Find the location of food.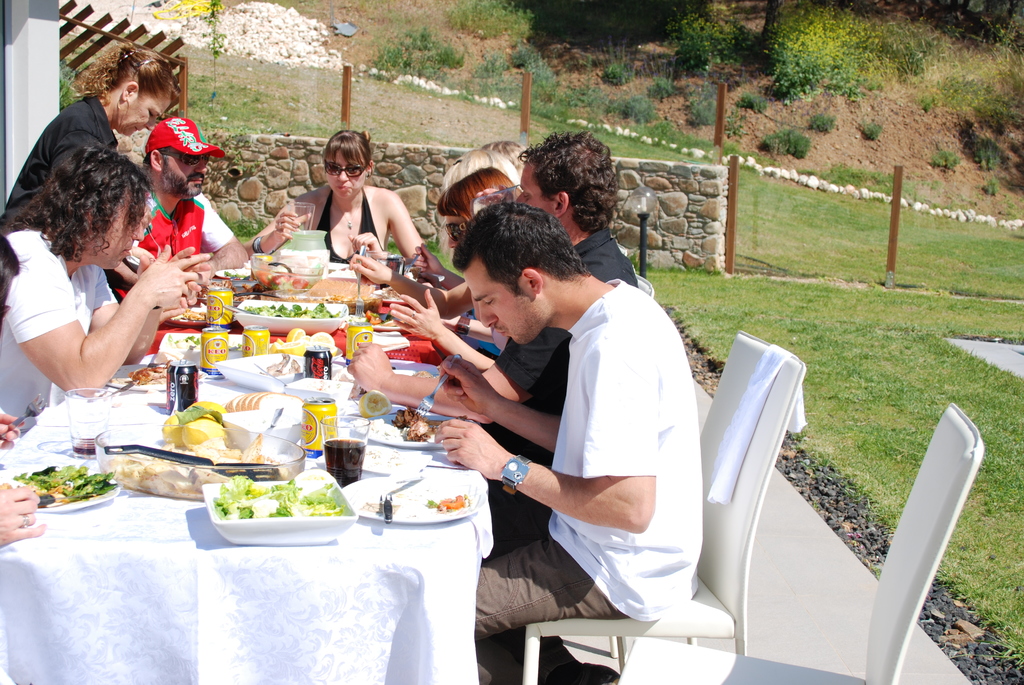
Location: [159, 412, 186, 448].
